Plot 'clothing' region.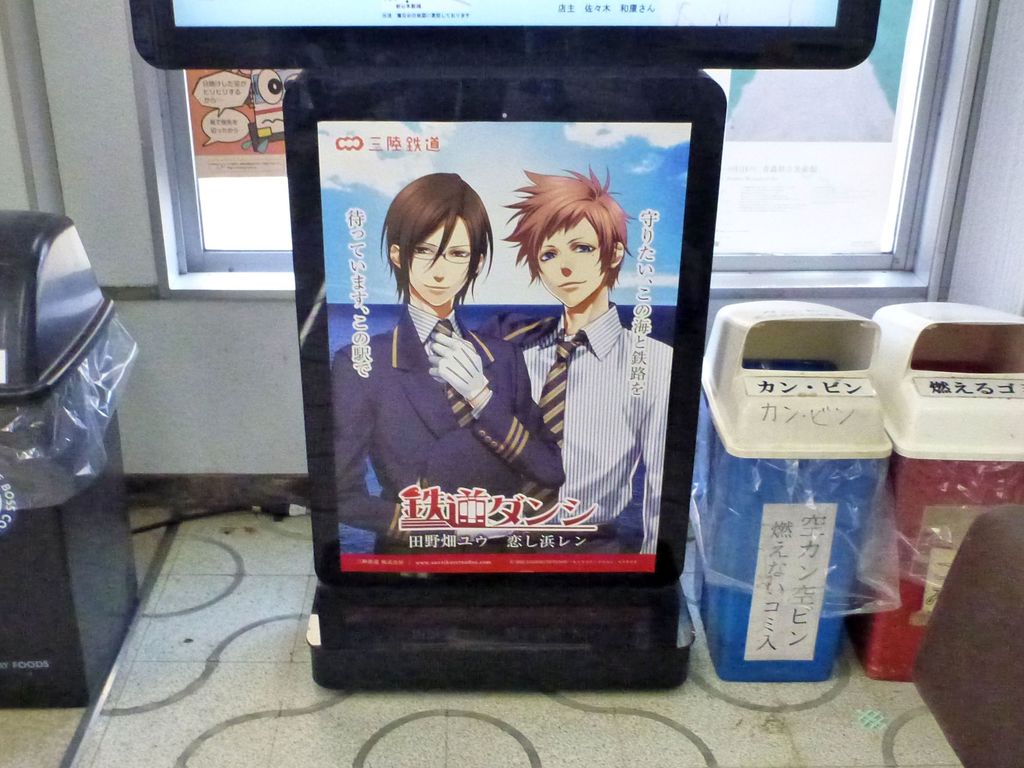
Plotted at [520, 304, 670, 553].
